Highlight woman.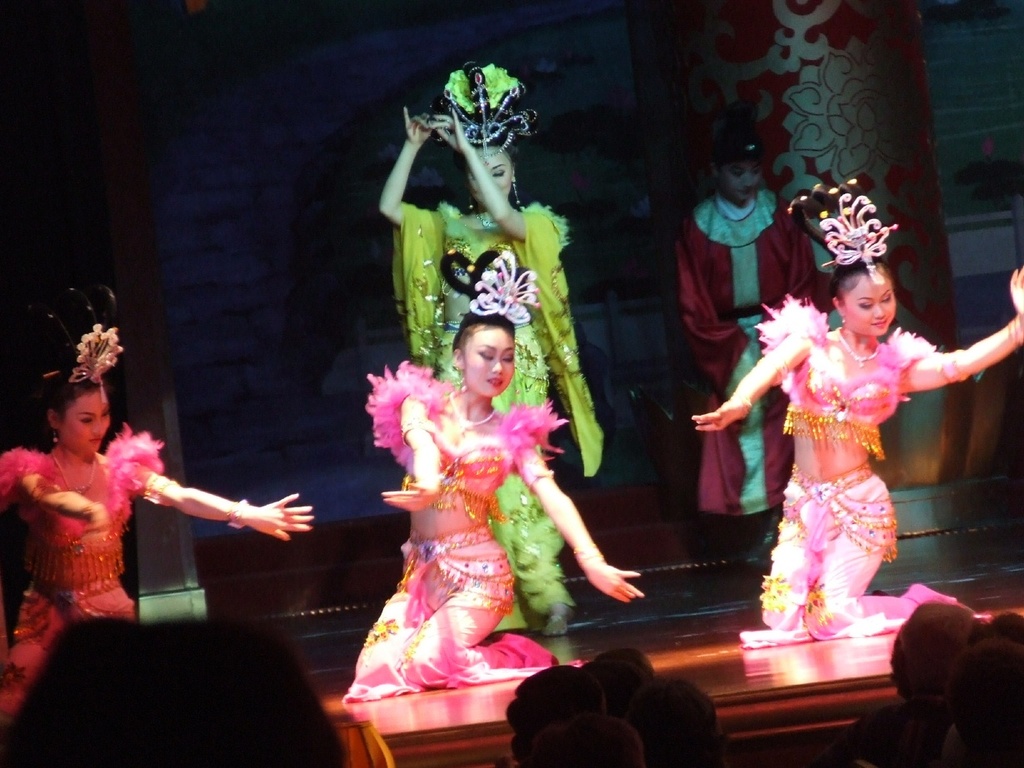
Highlighted region: x1=0 y1=323 x2=317 y2=732.
